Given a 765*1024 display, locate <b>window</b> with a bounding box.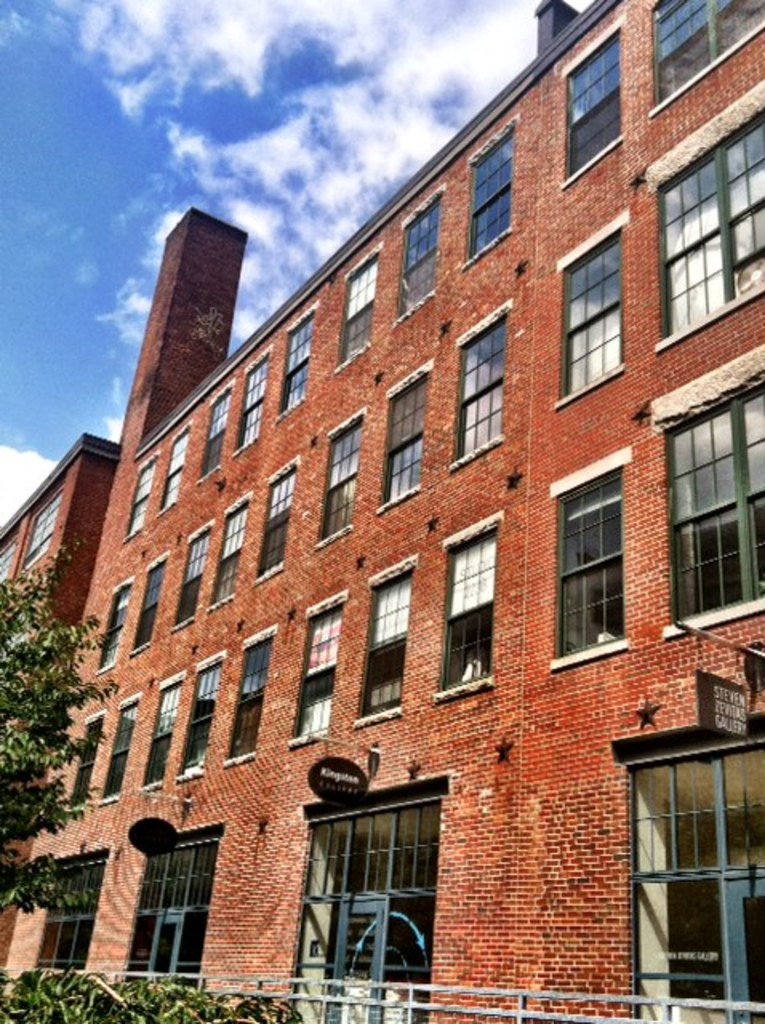
Located: 293:794:440:1022.
